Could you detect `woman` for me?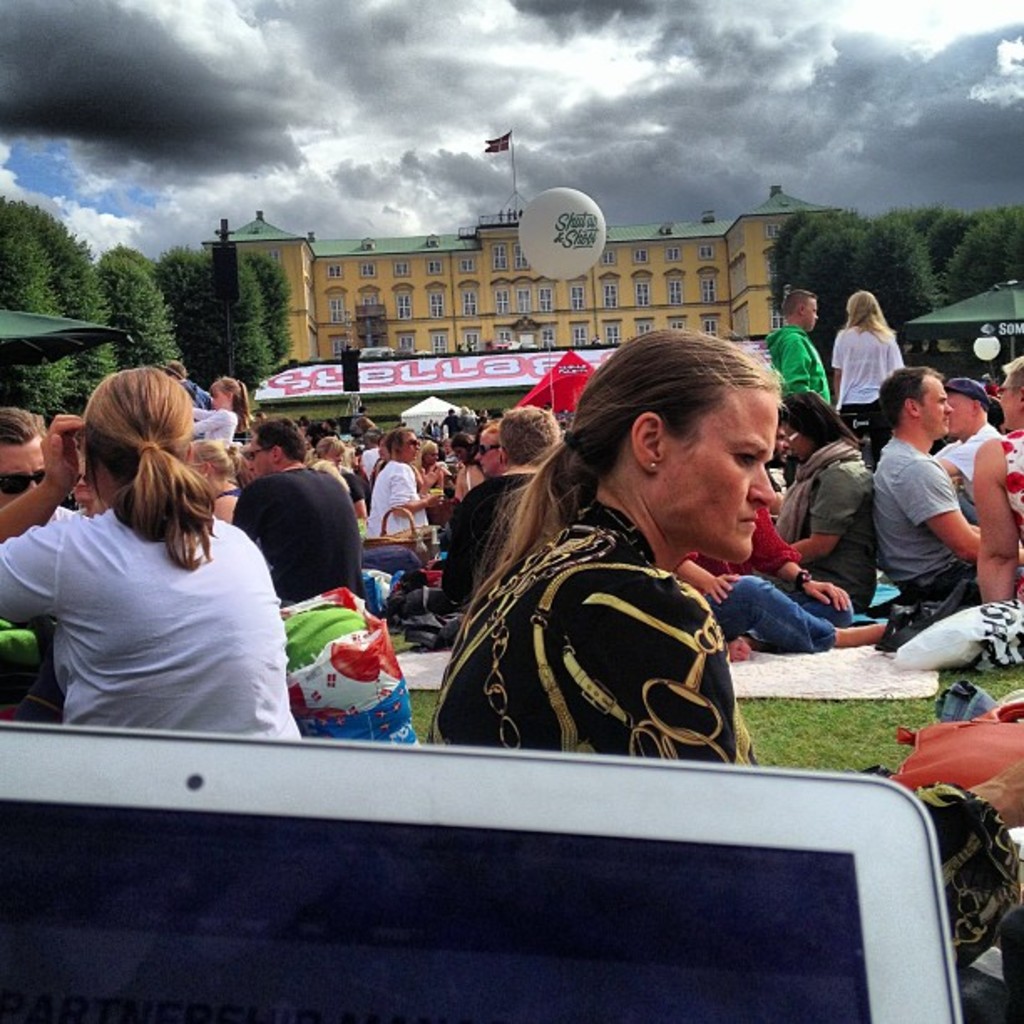
Detection result: bbox=(370, 428, 440, 547).
